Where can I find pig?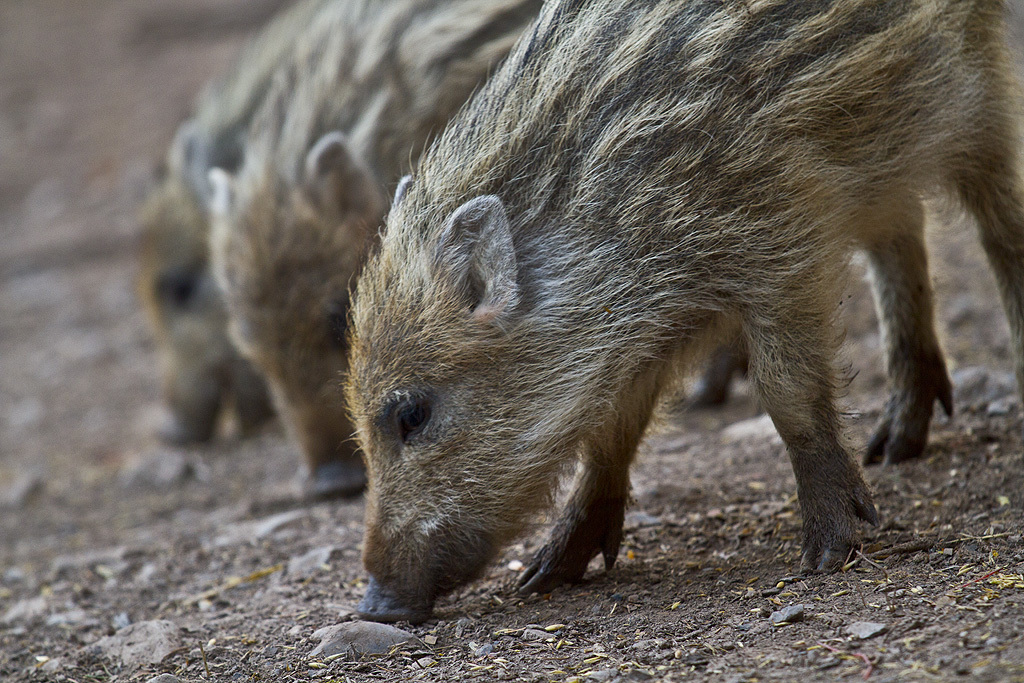
You can find it at <bbox>336, 0, 1023, 626</bbox>.
